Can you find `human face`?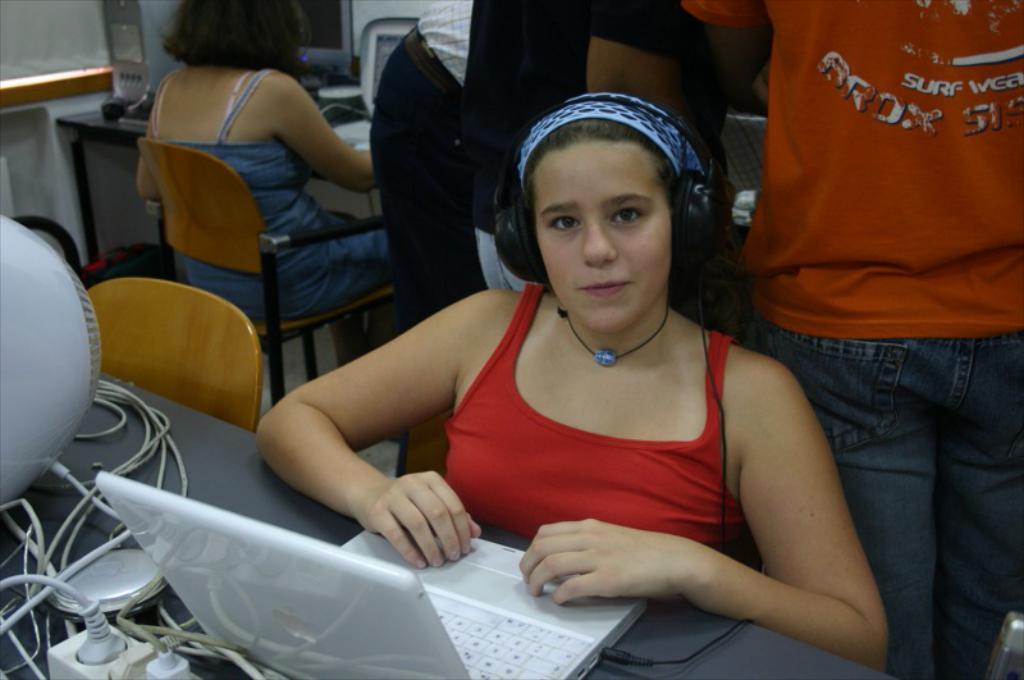
Yes, bounding box: box=[530, 131, 675, 338].
